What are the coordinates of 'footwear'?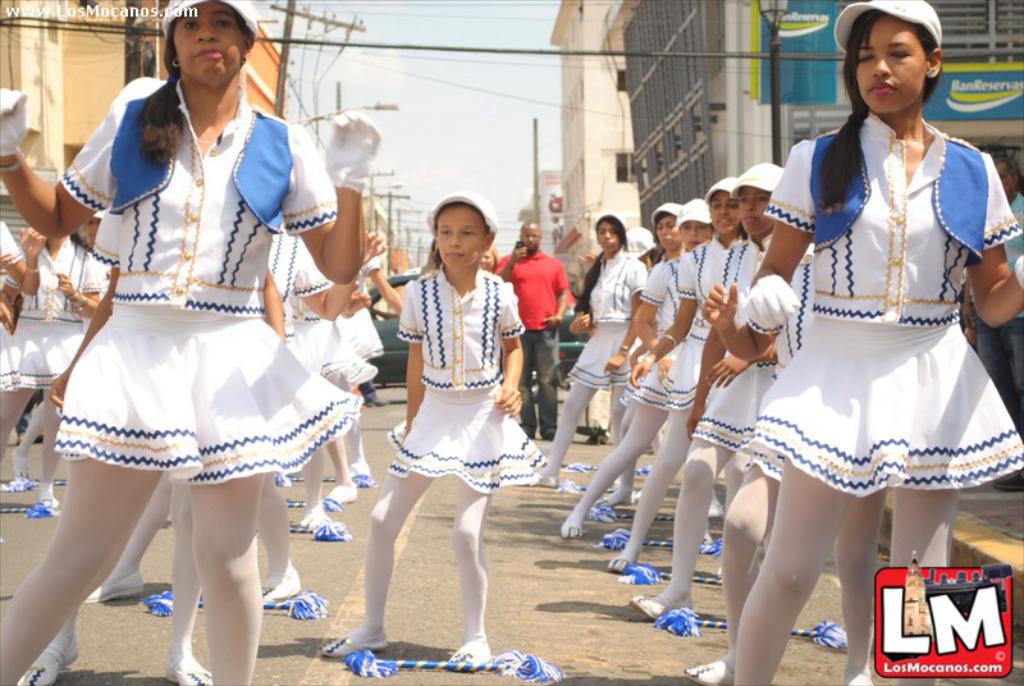
(628, 587, 695, 618).
